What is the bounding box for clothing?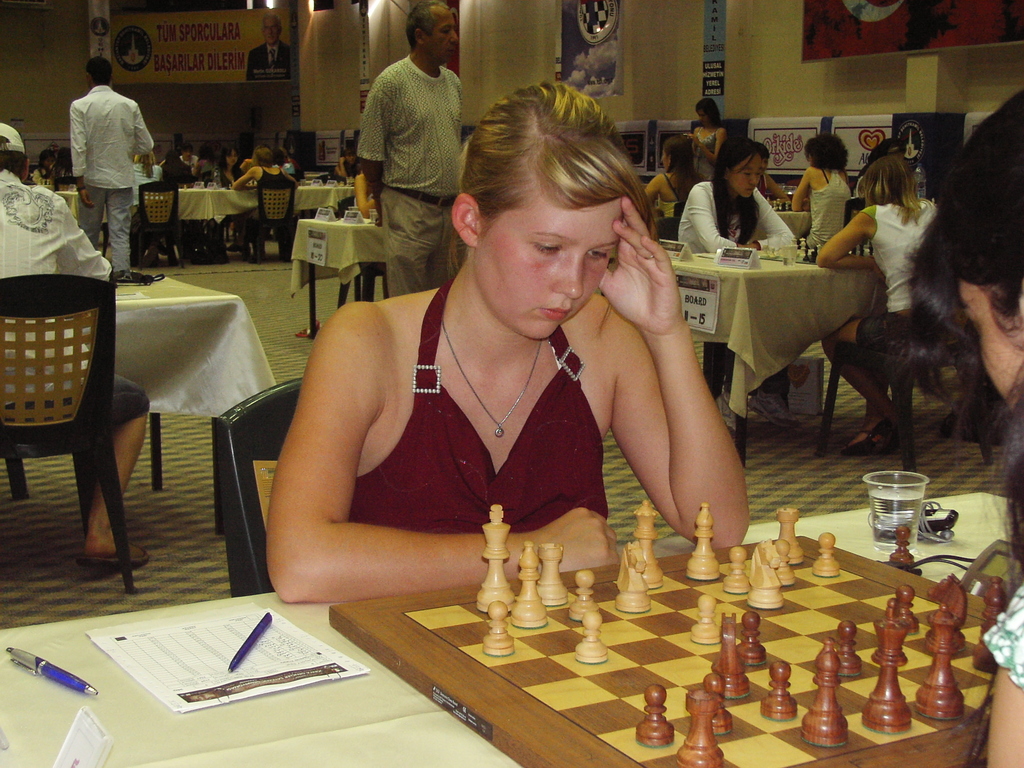
select_region(274, 250, 619, 632).
